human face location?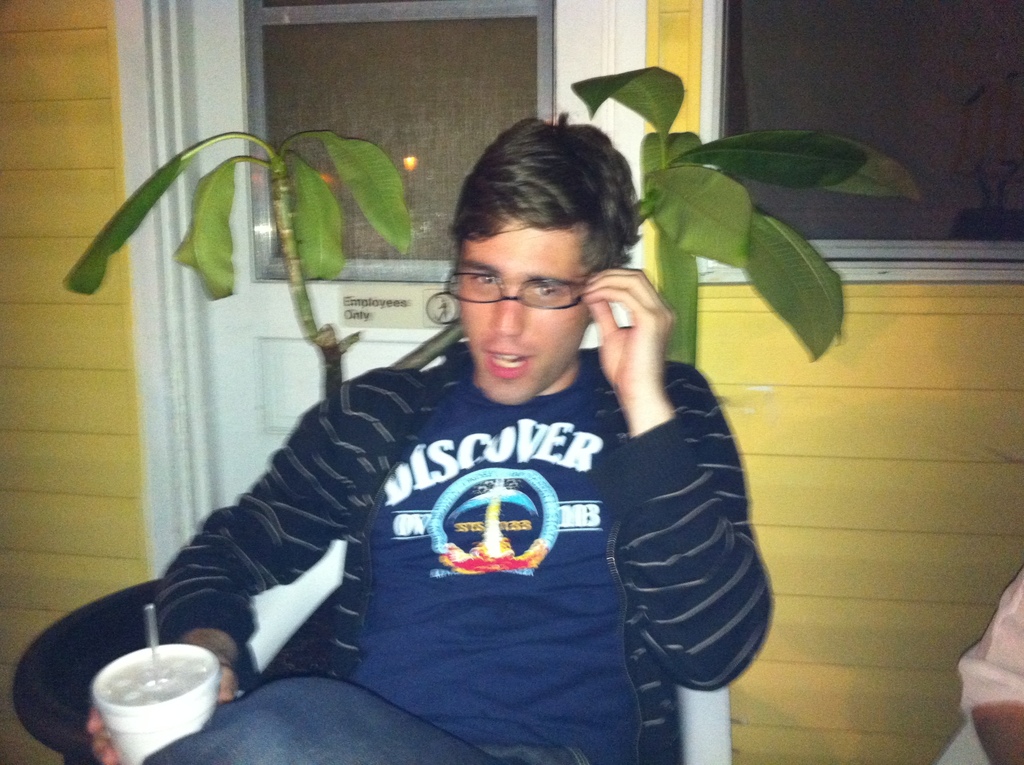
rect(464, 223, 591, 408)
